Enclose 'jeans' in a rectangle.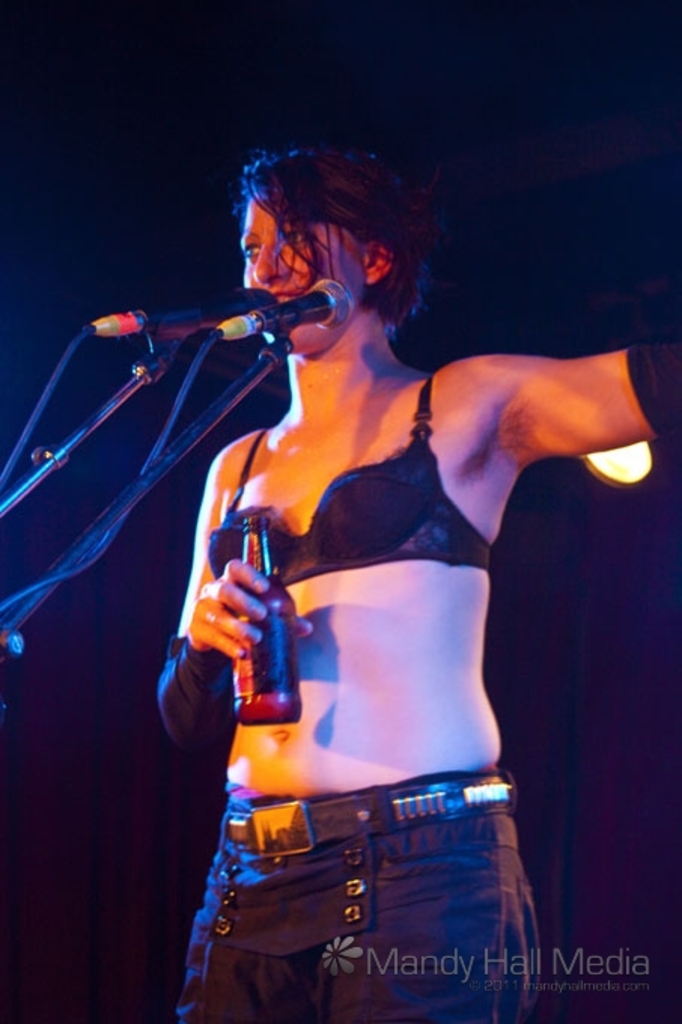
bbox=(191, 783, 553, 1023).
